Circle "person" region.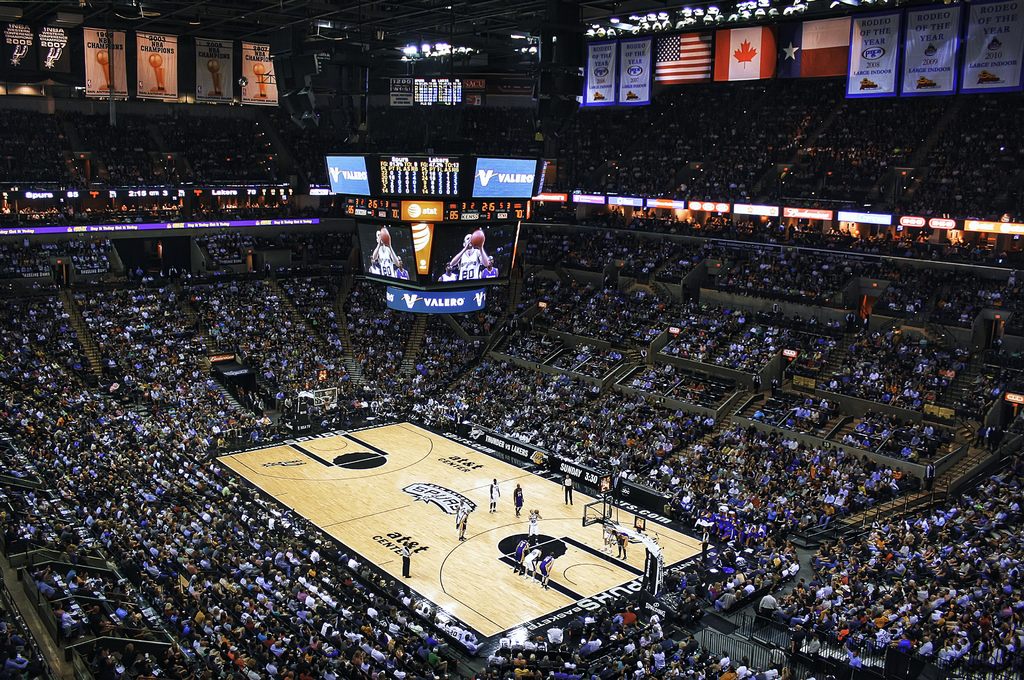
Region: l=698, t=527, r=710, b=564.
